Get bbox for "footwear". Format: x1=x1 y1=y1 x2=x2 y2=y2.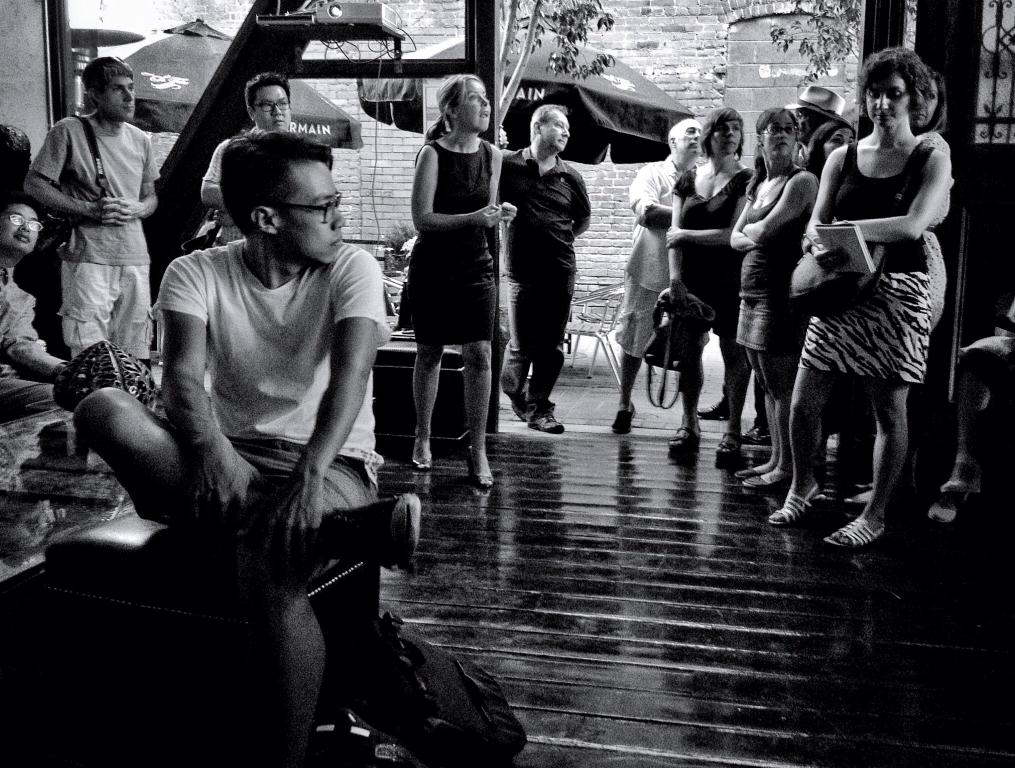
x1=731 y1=463 x2=759 y2=479.
